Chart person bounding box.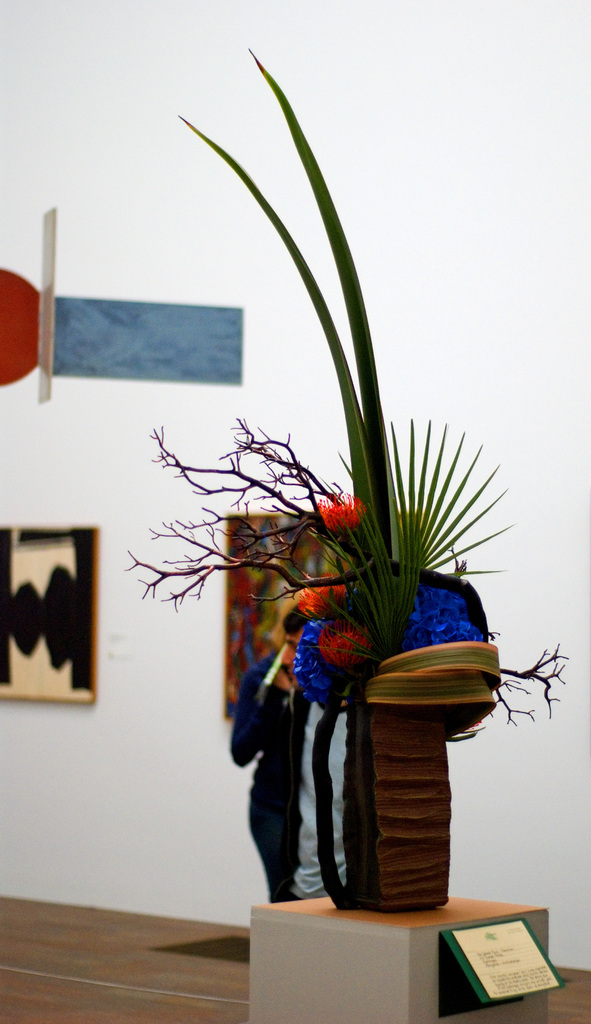
Charted: (left=229, top=600, right=352, bottom=901).
